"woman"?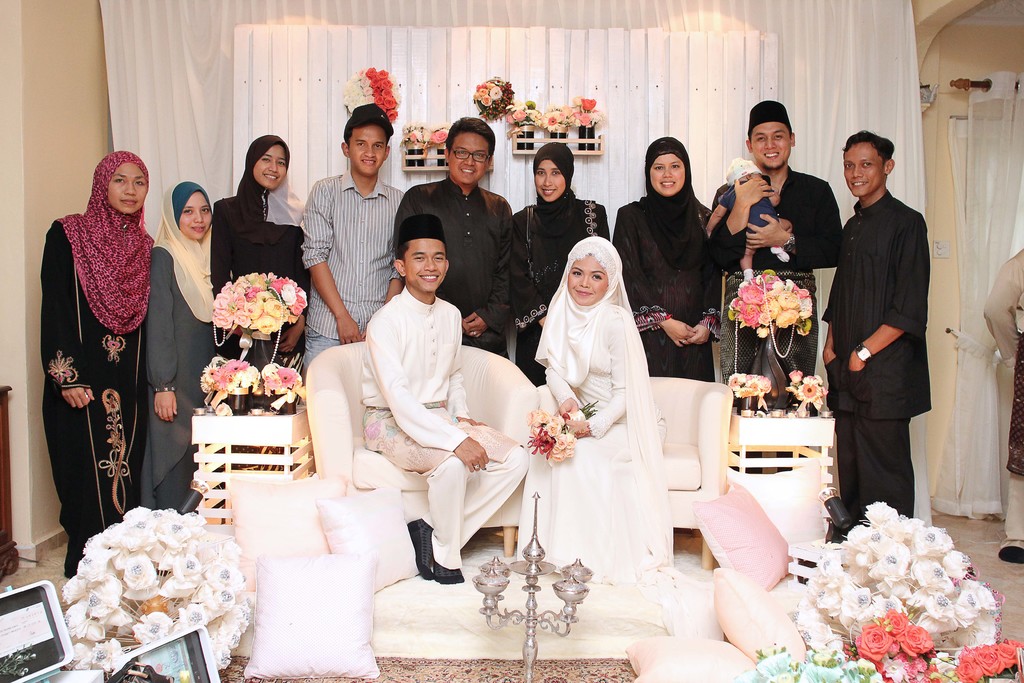
[left=522, top=235, right=672, bottom=592]
